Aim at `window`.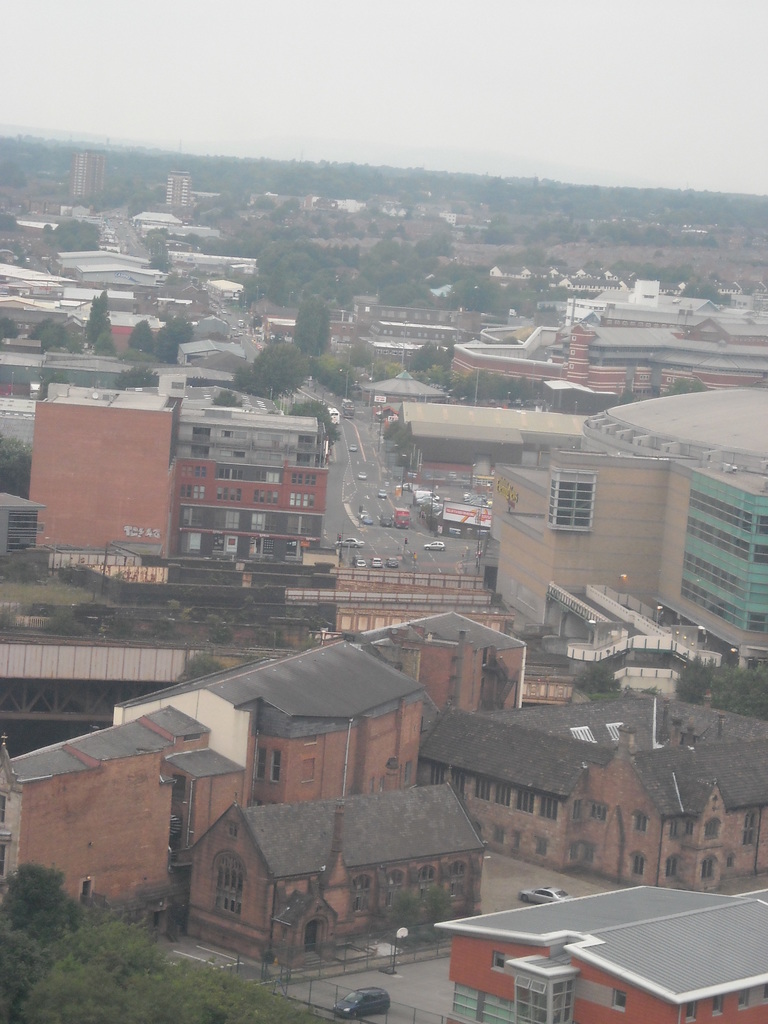
Aimed at rect(353, 876, 369, 912).
